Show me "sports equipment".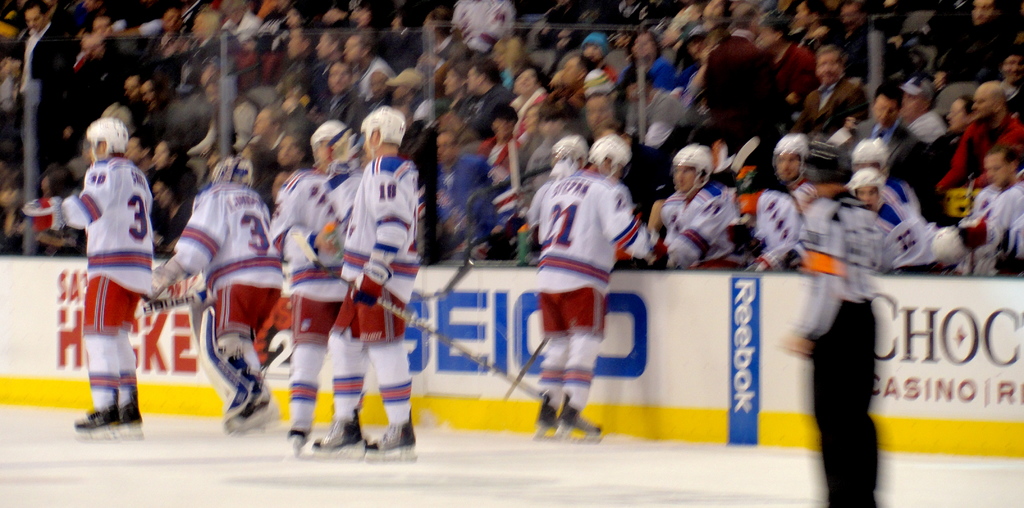
"sports equipment" is here: [310,118,357,178].
